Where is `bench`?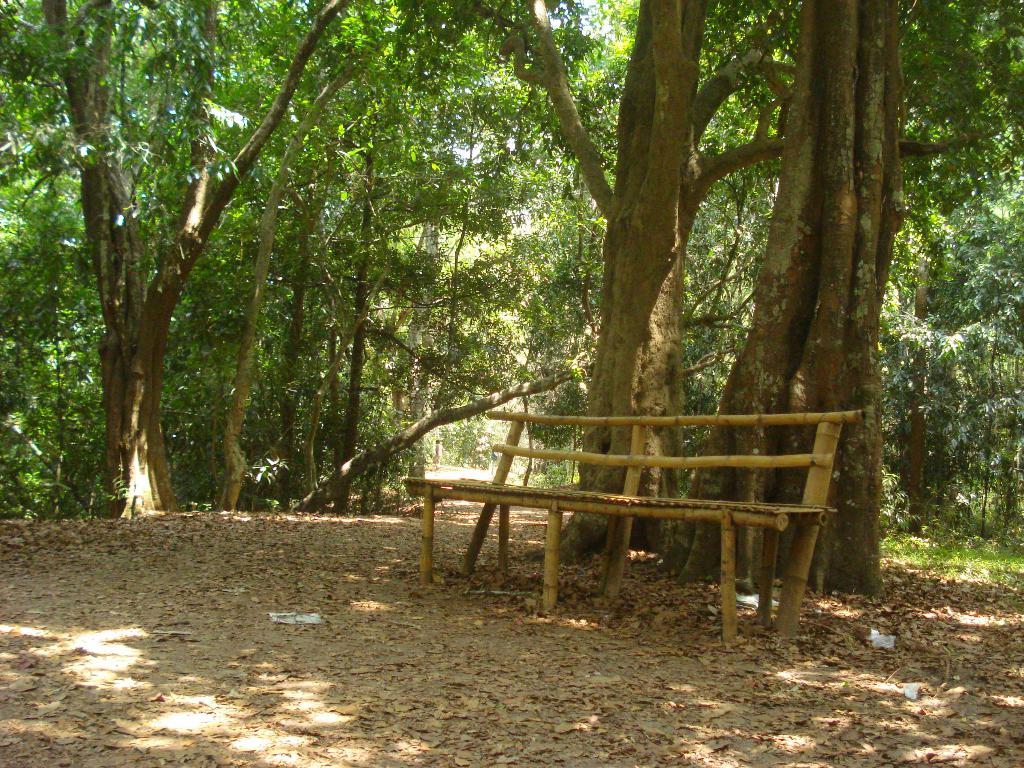
box=[424, 401, 875, 630].
